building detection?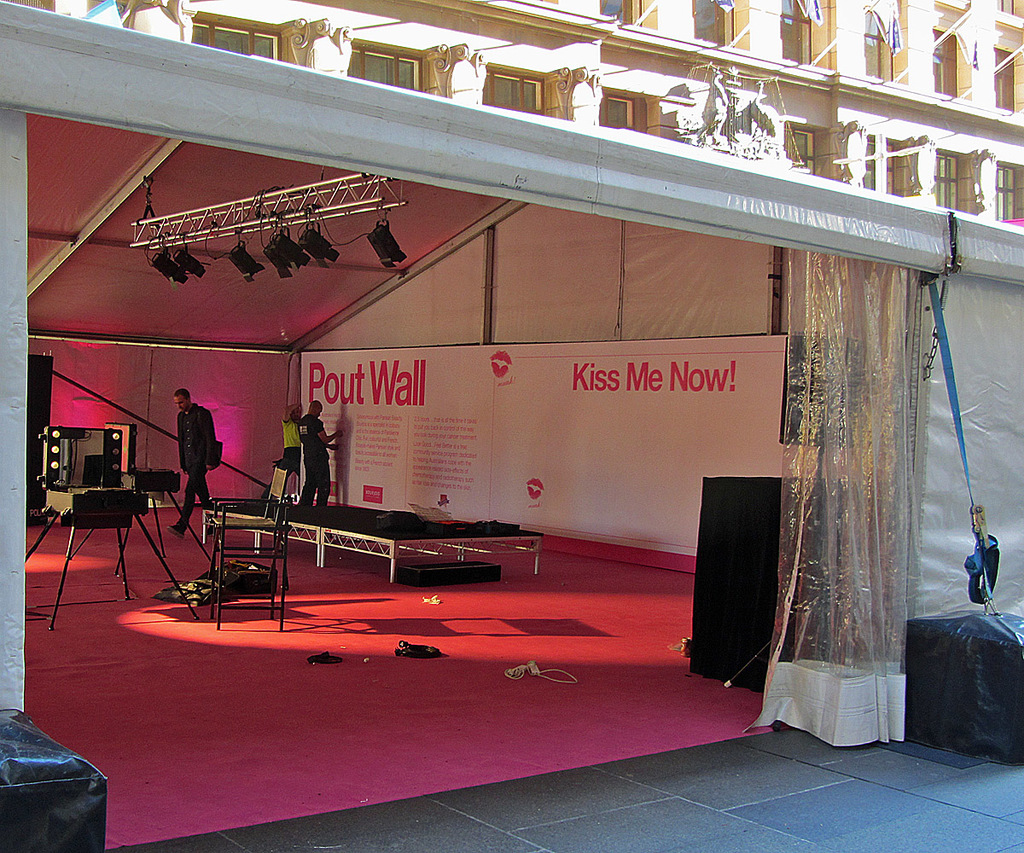
locate(13, 0, 1023, 237)
